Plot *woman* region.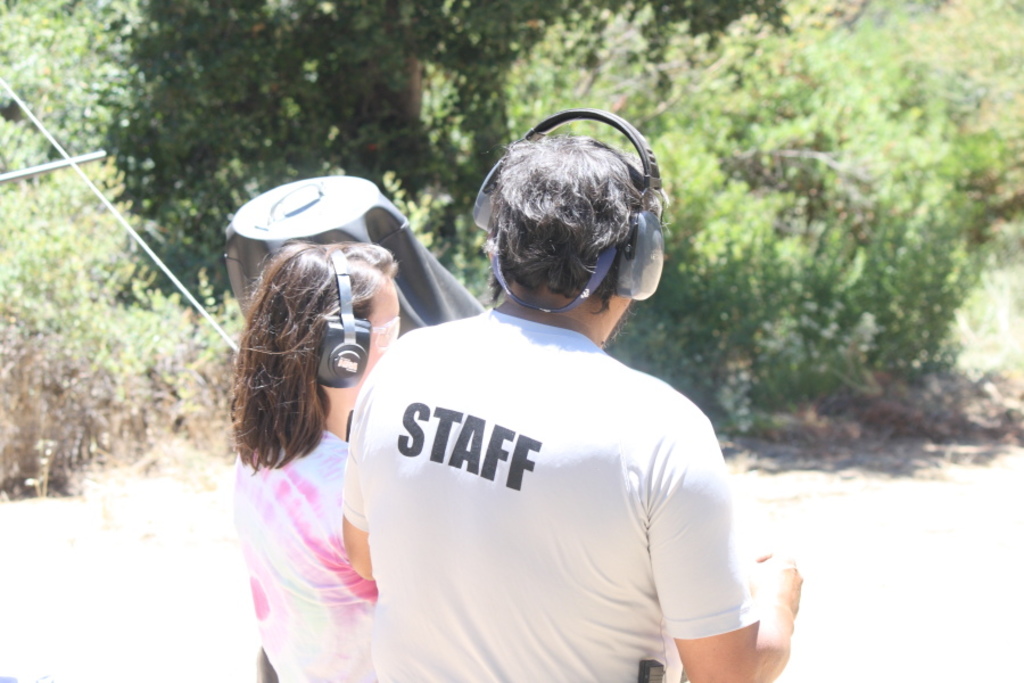
Plotted at select_region(221, 237, 408, 682).
